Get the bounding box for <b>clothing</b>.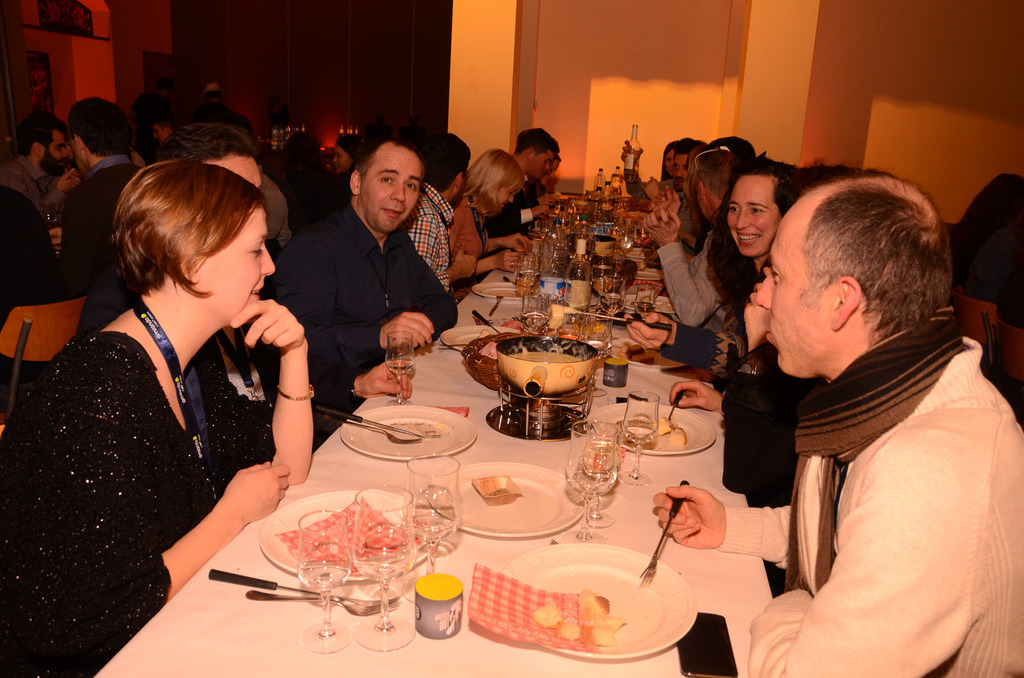
[x1=682, y1=336, x2=836, y2=677].
